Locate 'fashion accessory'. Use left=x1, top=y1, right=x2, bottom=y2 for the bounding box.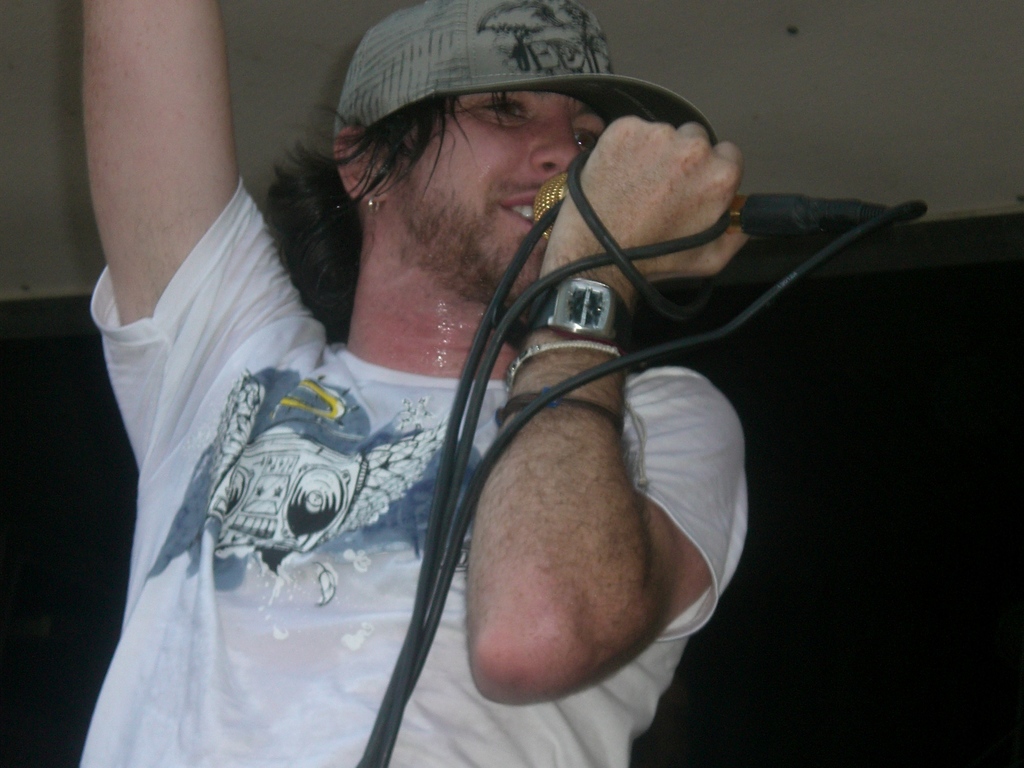
left=525, top=269, right=644, bottom=363.
